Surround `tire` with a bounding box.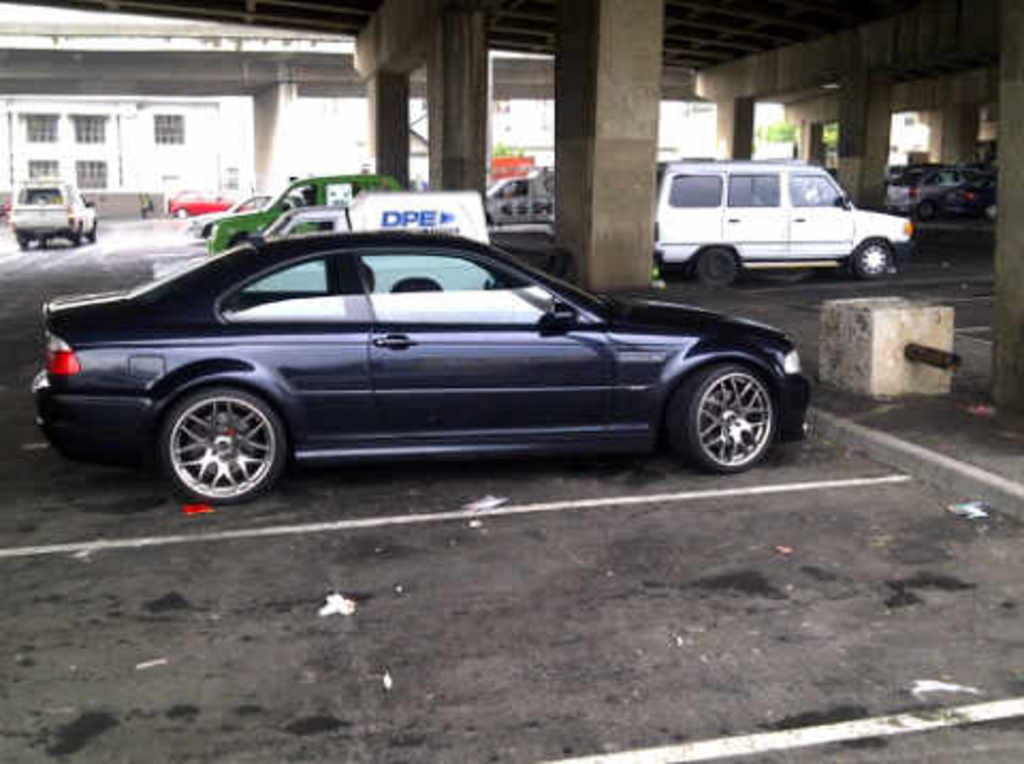
BBox(689, 239, 740, 286).
